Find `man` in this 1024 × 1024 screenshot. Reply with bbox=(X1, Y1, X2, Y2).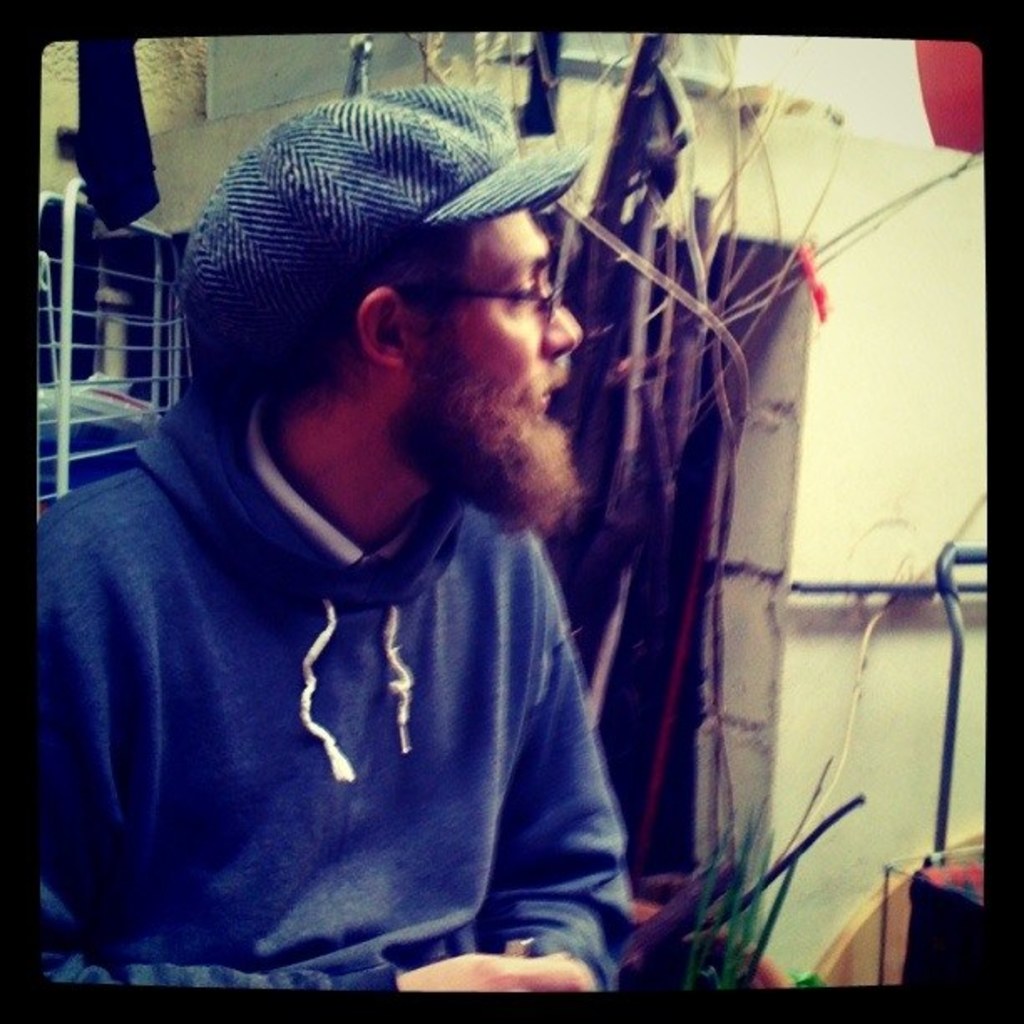
bbox=(37, 87, 728, 999).
